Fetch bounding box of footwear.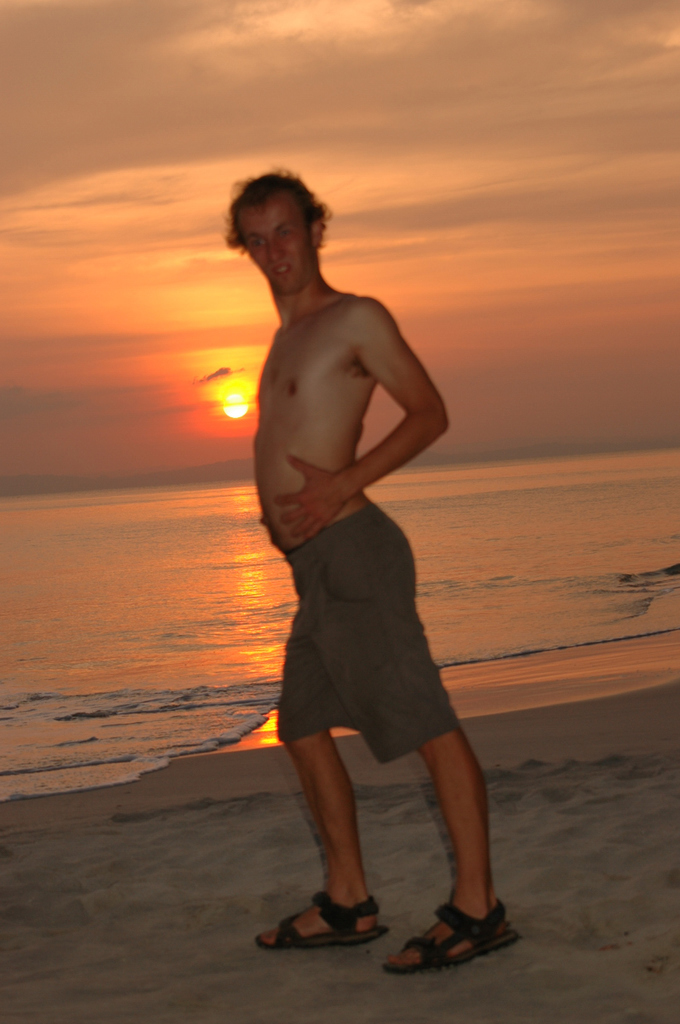
Bbox: region(260, 888, 385, 952).
